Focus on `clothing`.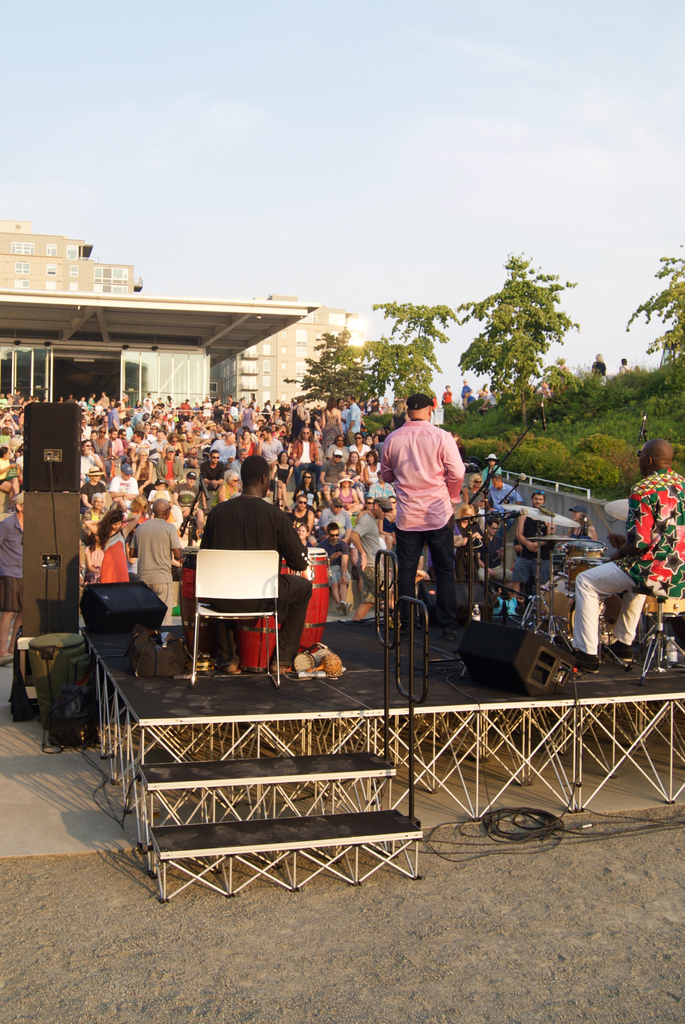
Focused at <region>152, 438, 165, 448</region>.
